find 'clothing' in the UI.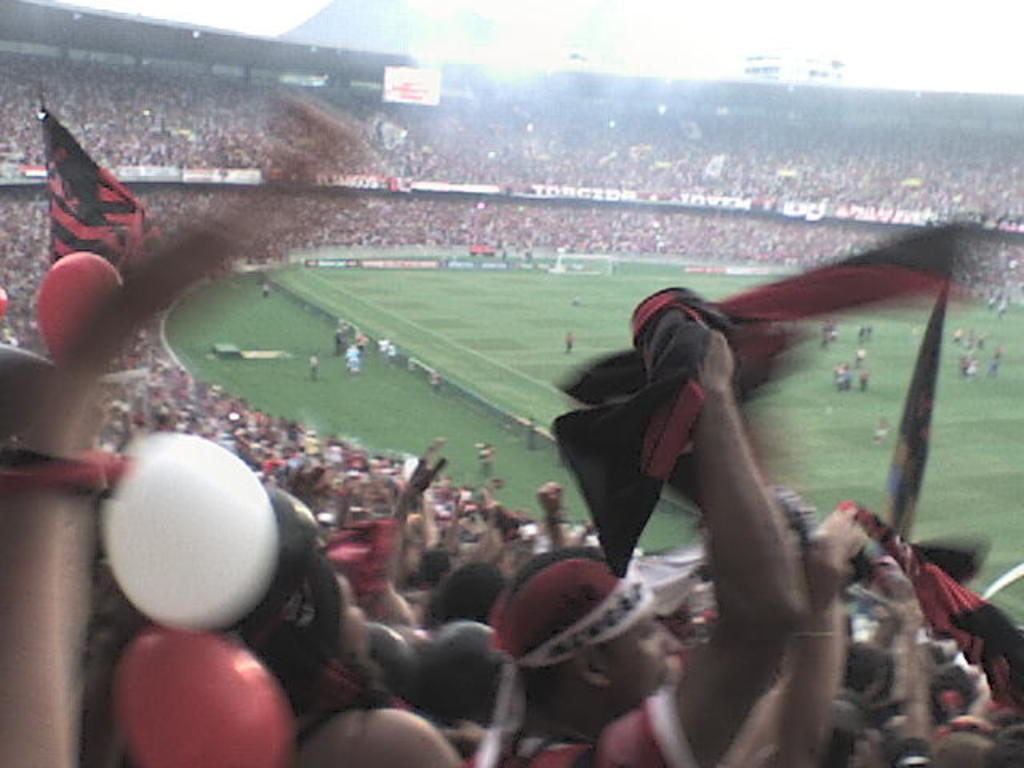
UI element at rect(294, 344, 333, 387).
